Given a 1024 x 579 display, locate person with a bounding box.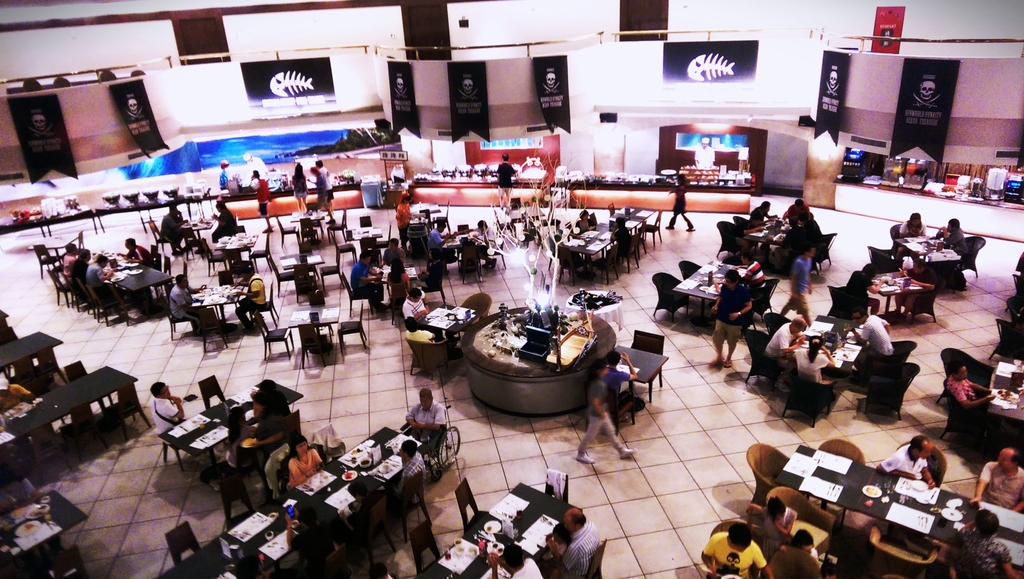
Located: detection(148, 381, 180, 436).
